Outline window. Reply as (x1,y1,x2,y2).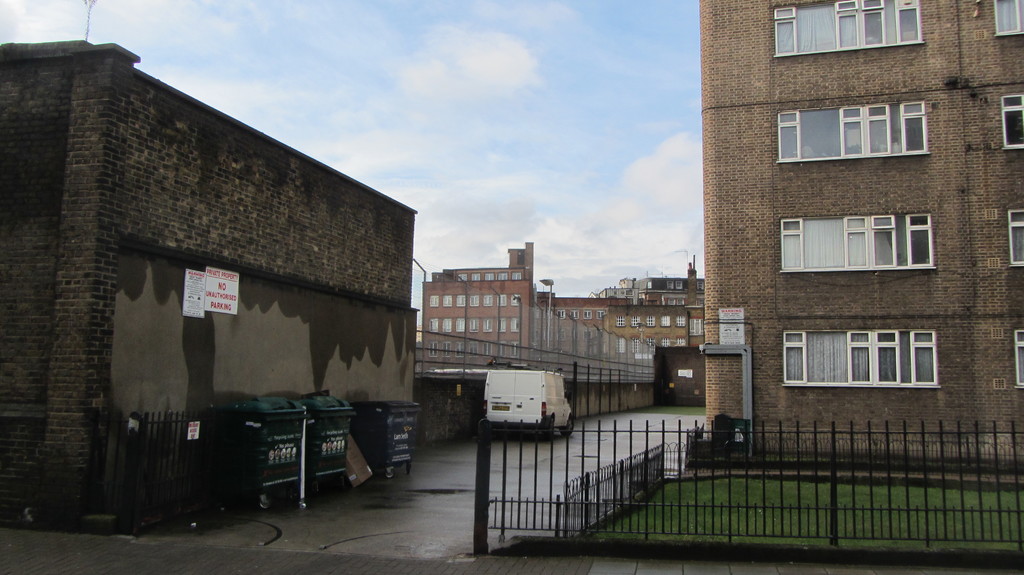
(698,281,703,289).
